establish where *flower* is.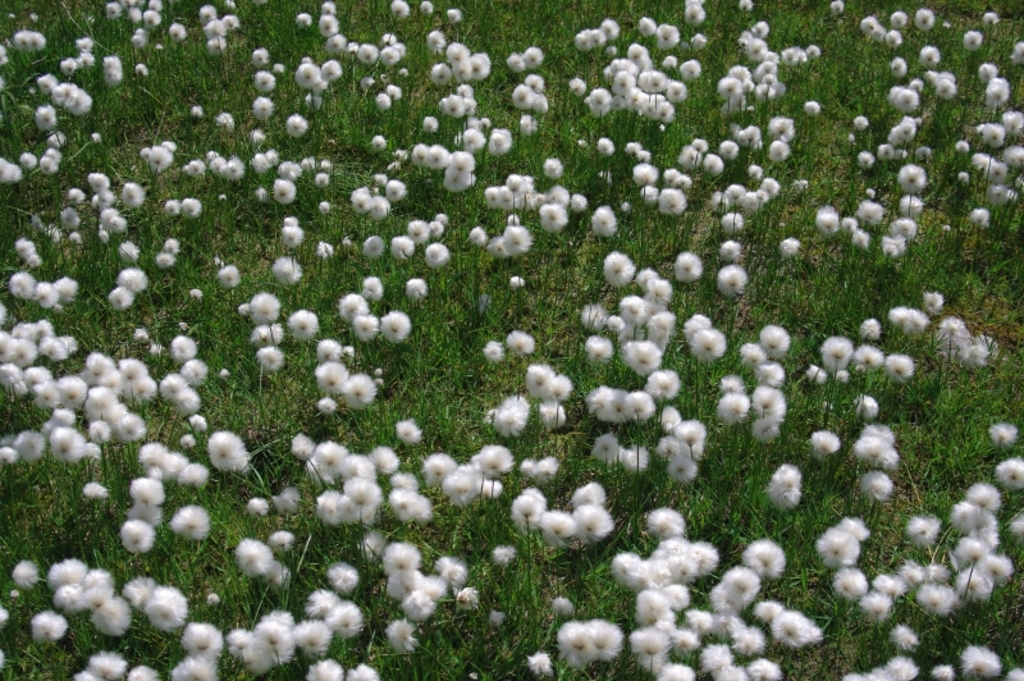
Established at box=[310, 340, 380, 406].
